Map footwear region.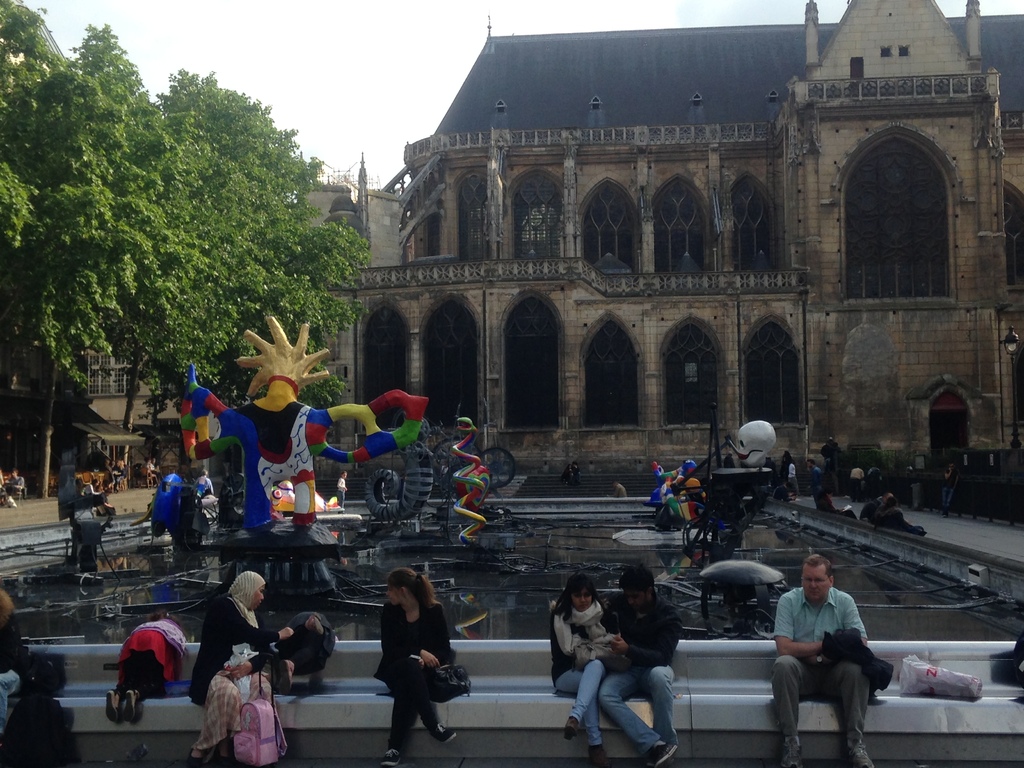
Mapped to [left=563, top=716, right=579, bottom=741].
